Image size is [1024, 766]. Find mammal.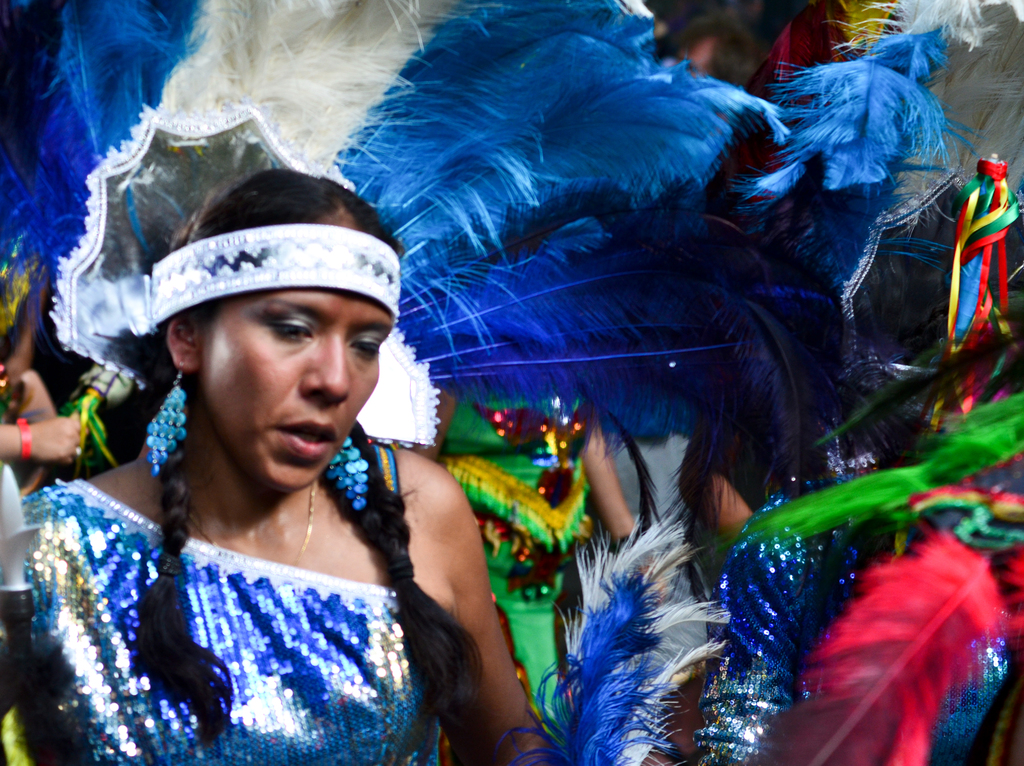
locate(0, 190, 616, 751).
